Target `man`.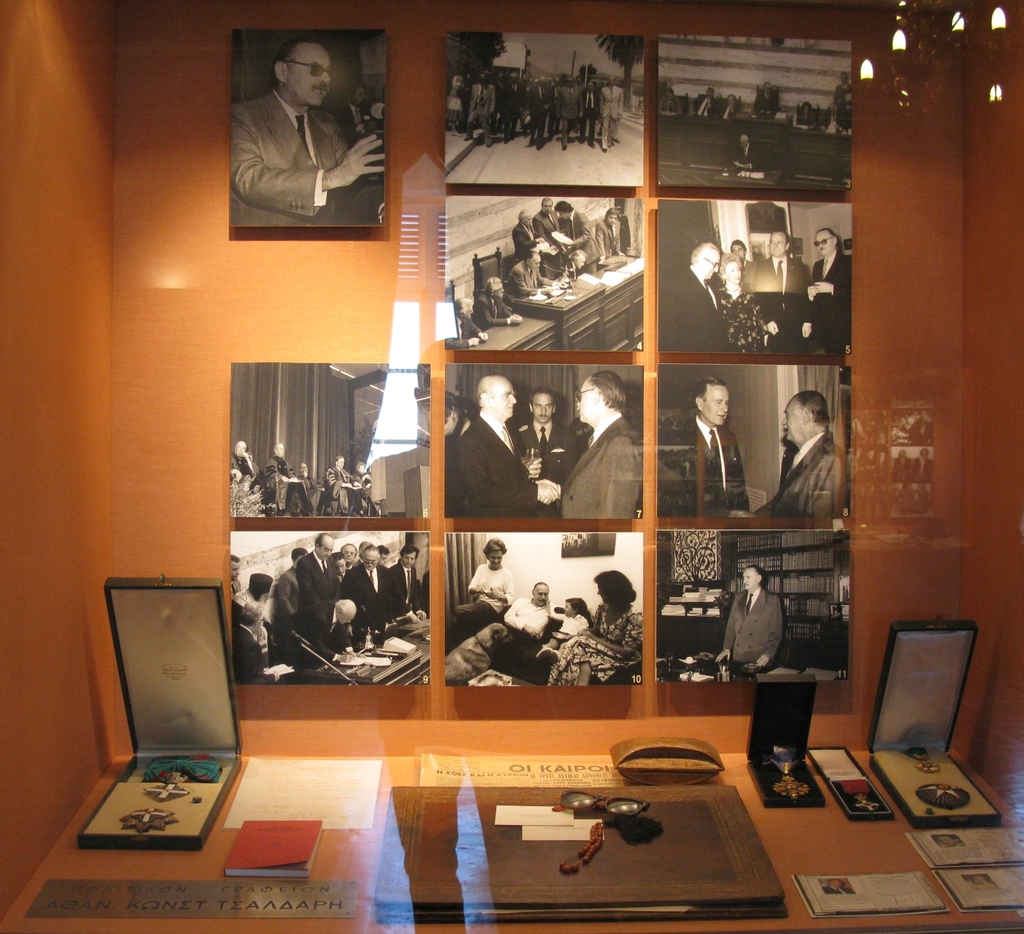
Target region: x1=229, y1=556, x2=251, y2=596.
